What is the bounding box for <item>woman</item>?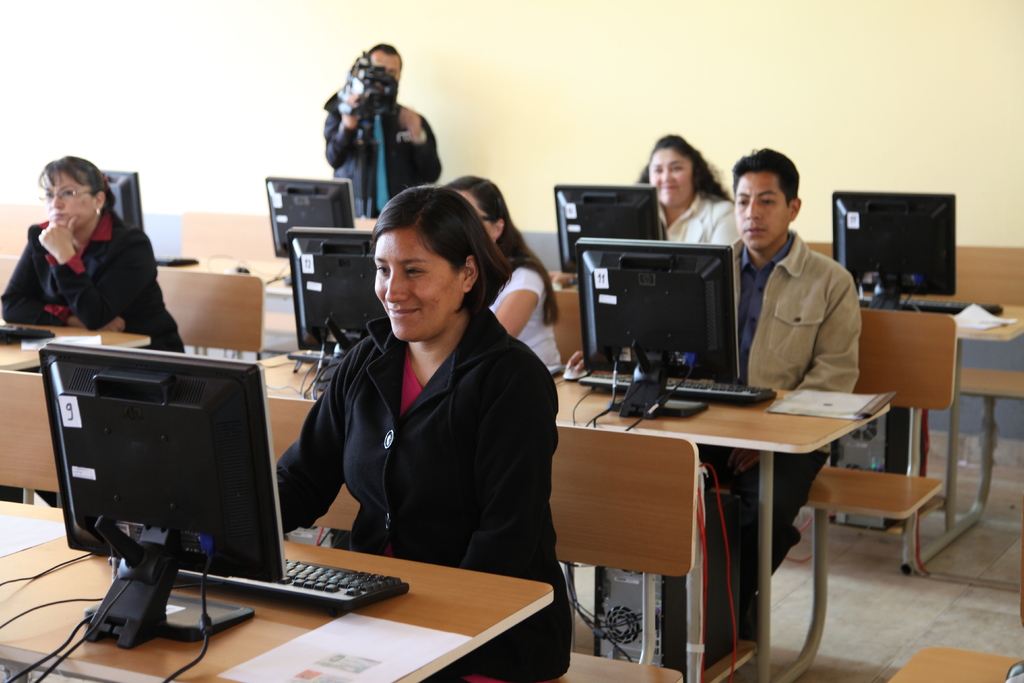
left=0, top=152, right=194, bottom=513.
